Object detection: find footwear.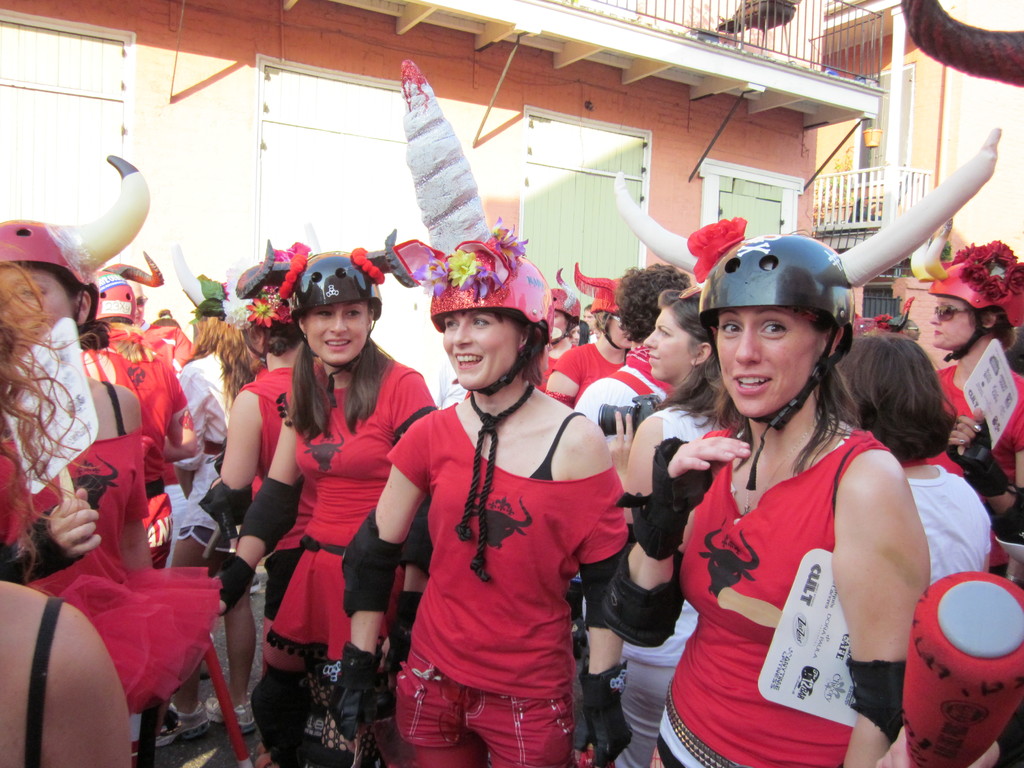
bbox(246, 572, 261, 590).
